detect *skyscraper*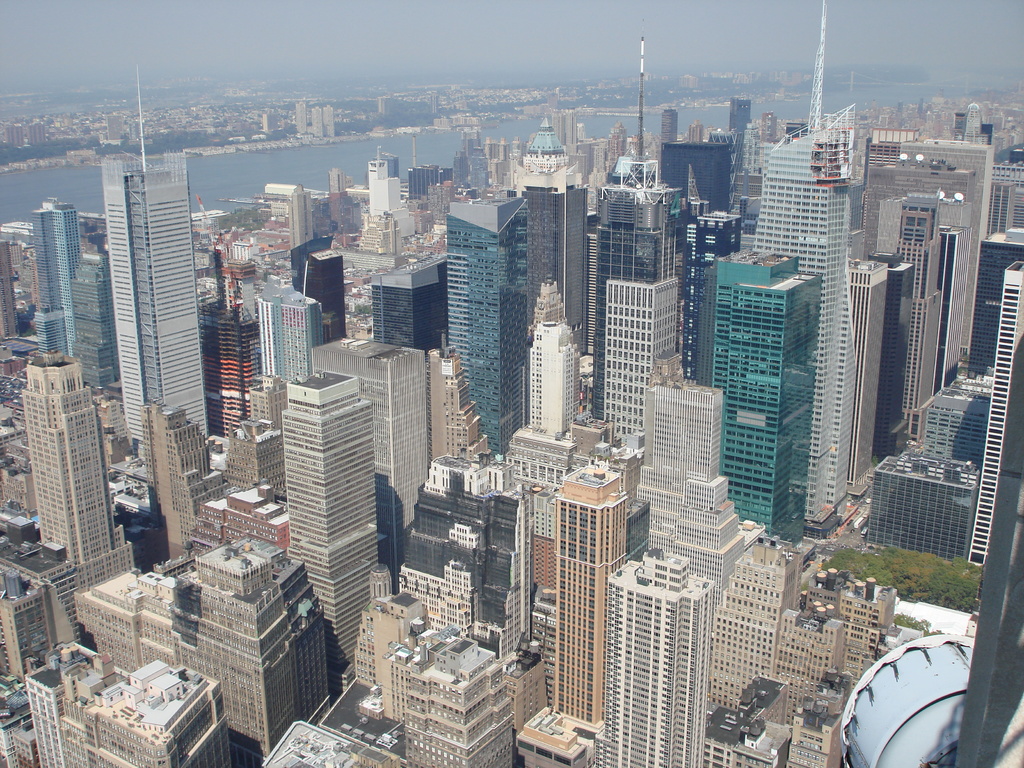
detection(842, 244, 886, 483)
